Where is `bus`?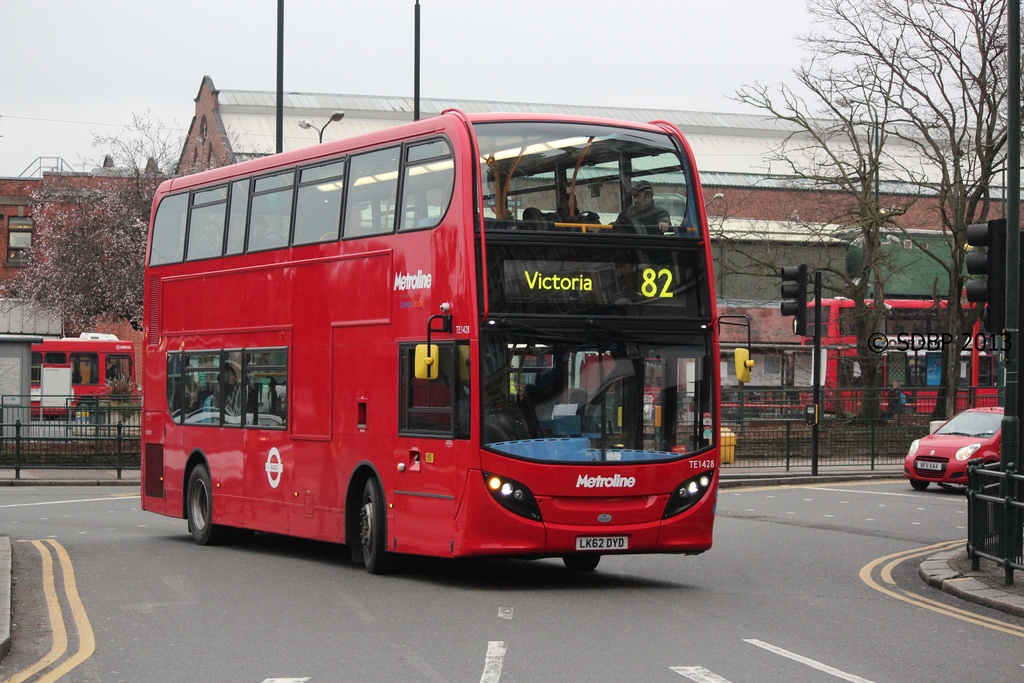
[803, 298, 1002, 423].
